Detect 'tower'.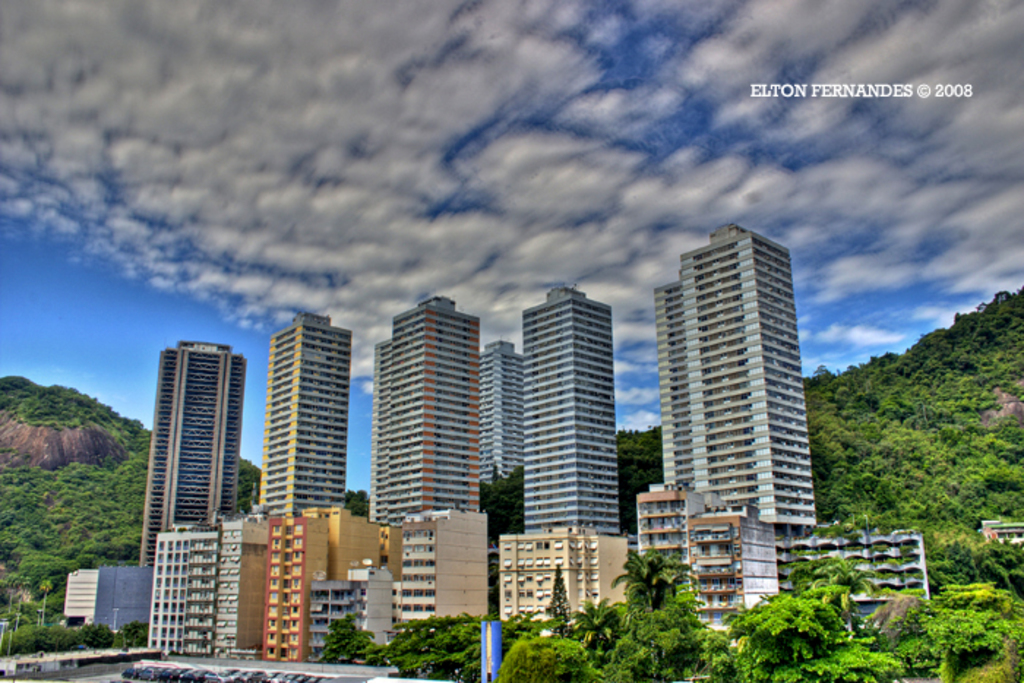
Detected at Rect(358, 294, 486, 632).
